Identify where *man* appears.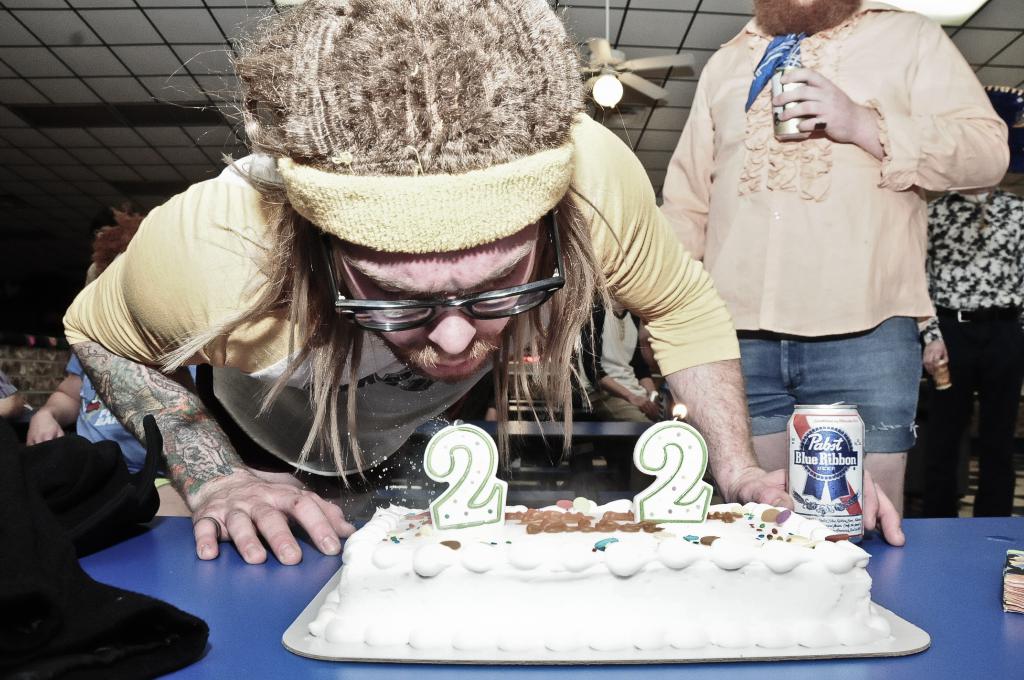
Appears at x1=26, y1=209, x2=195, y2=519.
